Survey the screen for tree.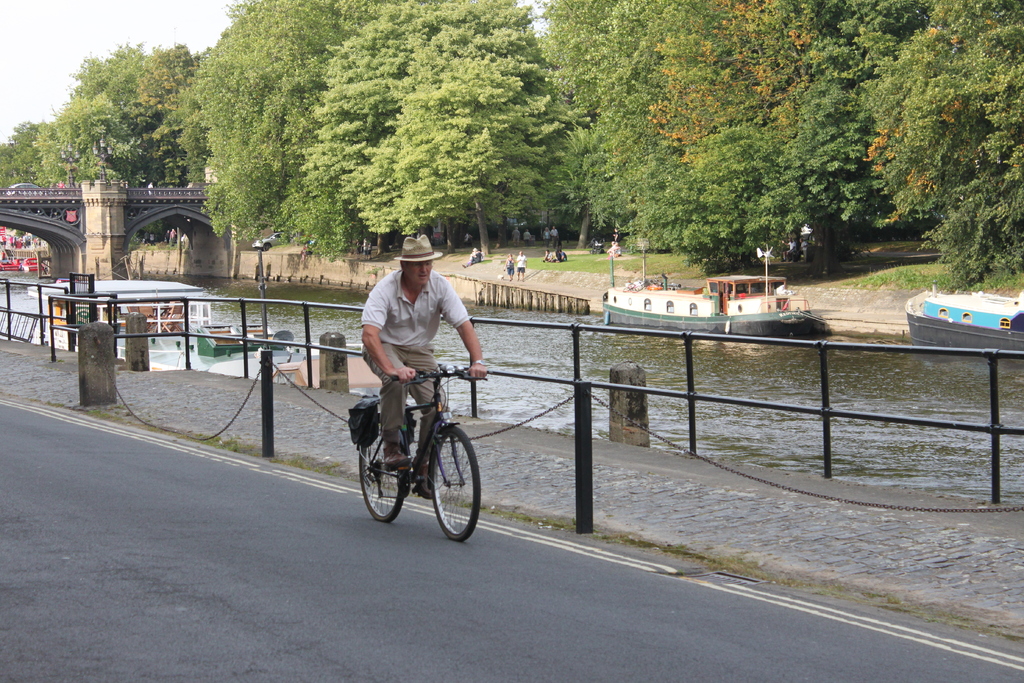
Survey found: (left=356, top=47, right=577, bottom=262).
